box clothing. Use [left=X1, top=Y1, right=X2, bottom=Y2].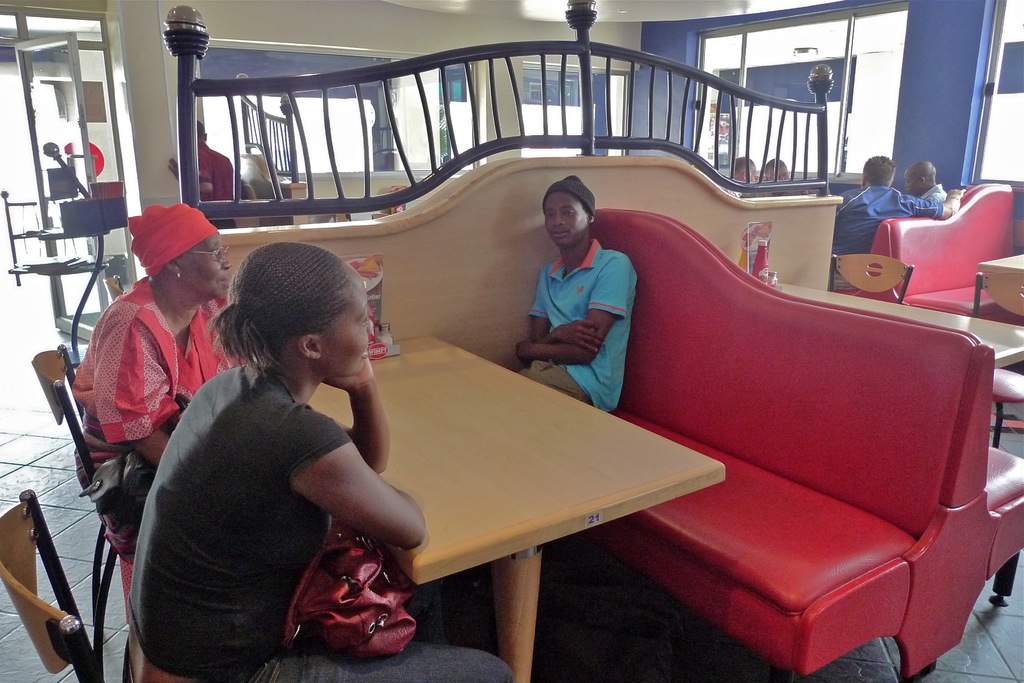
[left=198, top=138, right=238, bottom=231].
